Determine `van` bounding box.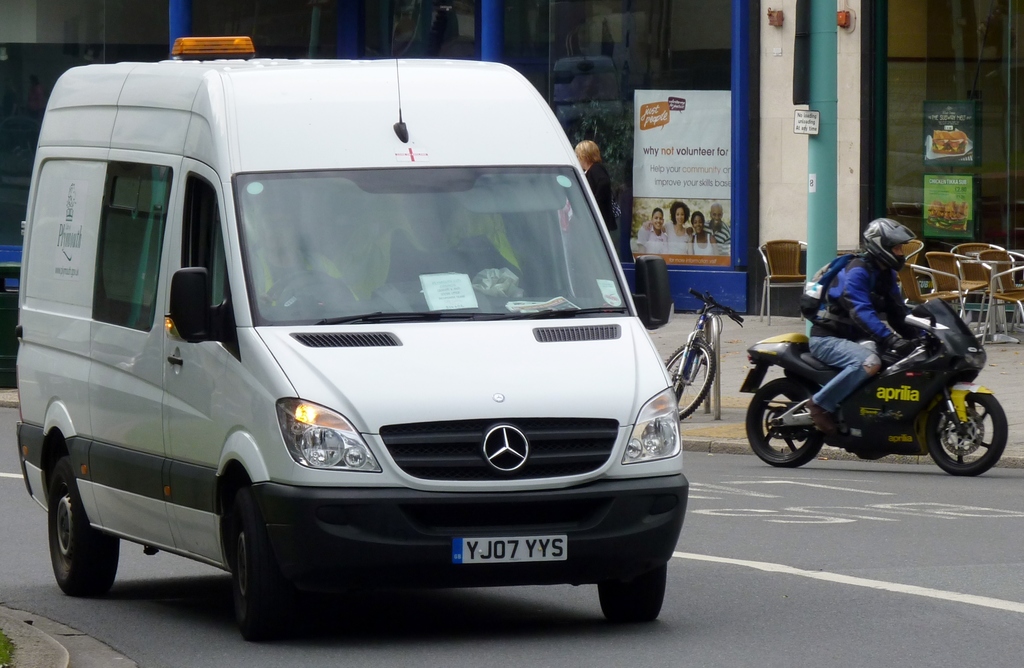
Determined: 13, 32, 692, 640.
